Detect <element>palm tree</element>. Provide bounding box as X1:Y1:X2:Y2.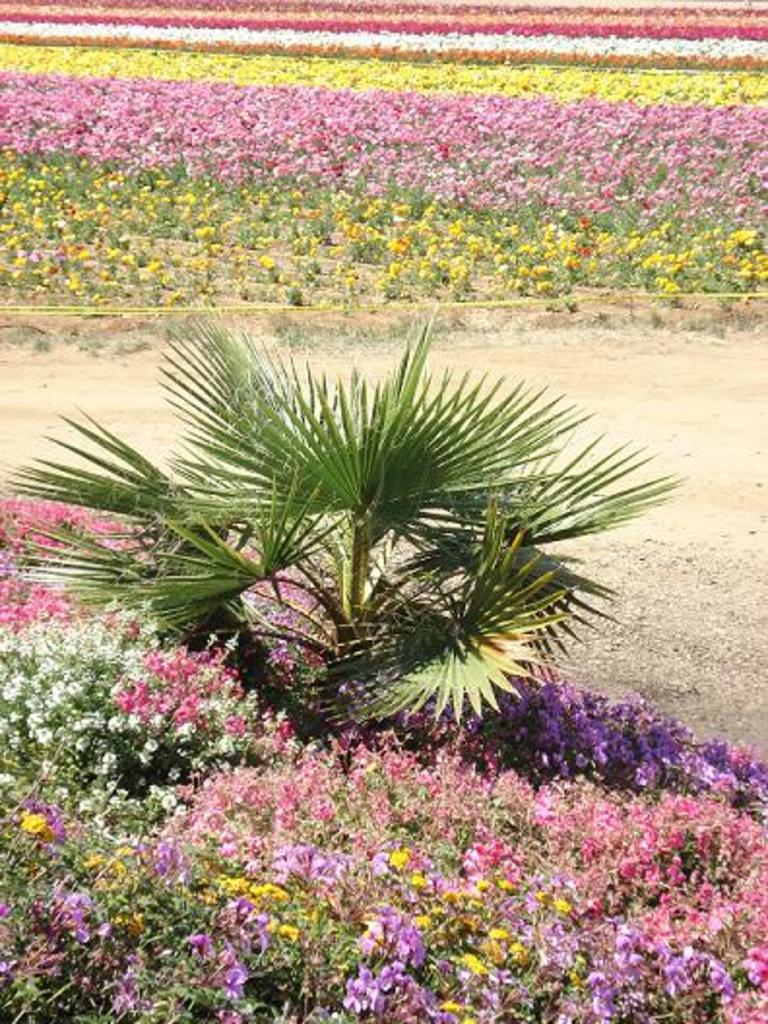
0:312:685:739.
